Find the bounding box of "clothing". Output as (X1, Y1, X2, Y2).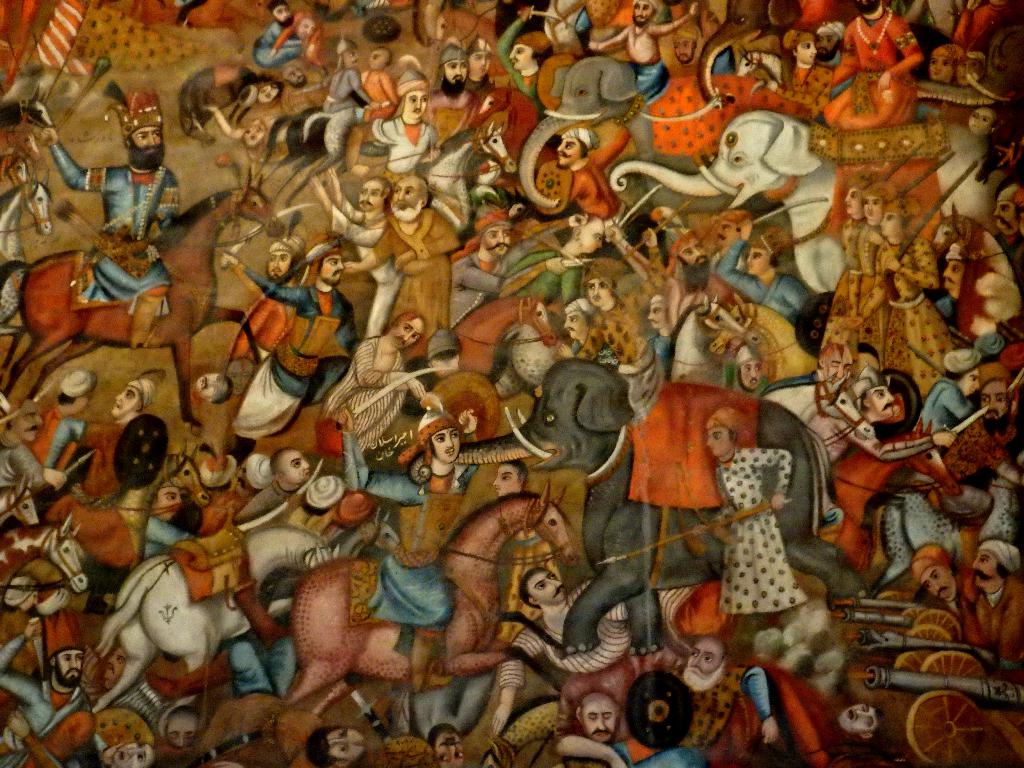
(620, 56, 669, 110).
